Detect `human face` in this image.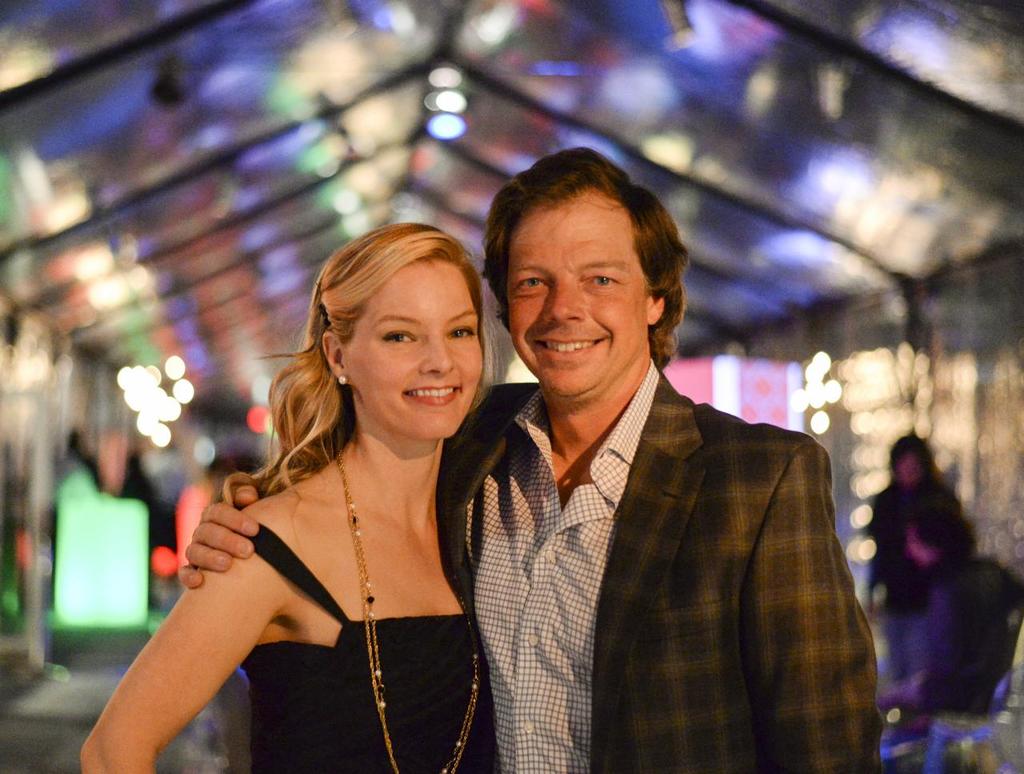
Detection: 347/257/484/441.
